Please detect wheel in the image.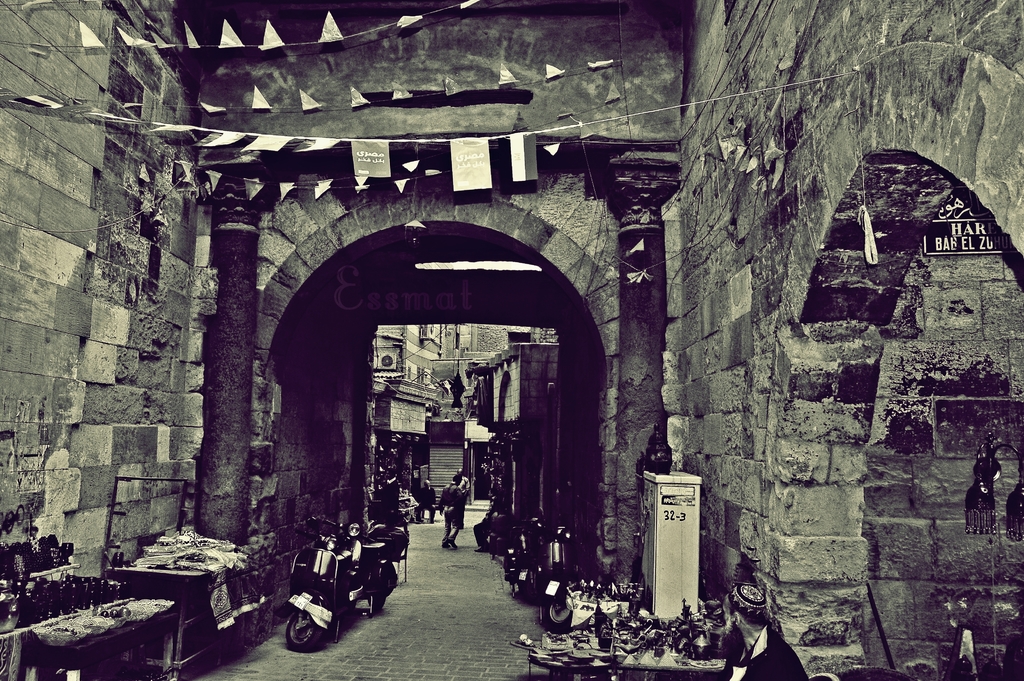
285 575 346 659.
